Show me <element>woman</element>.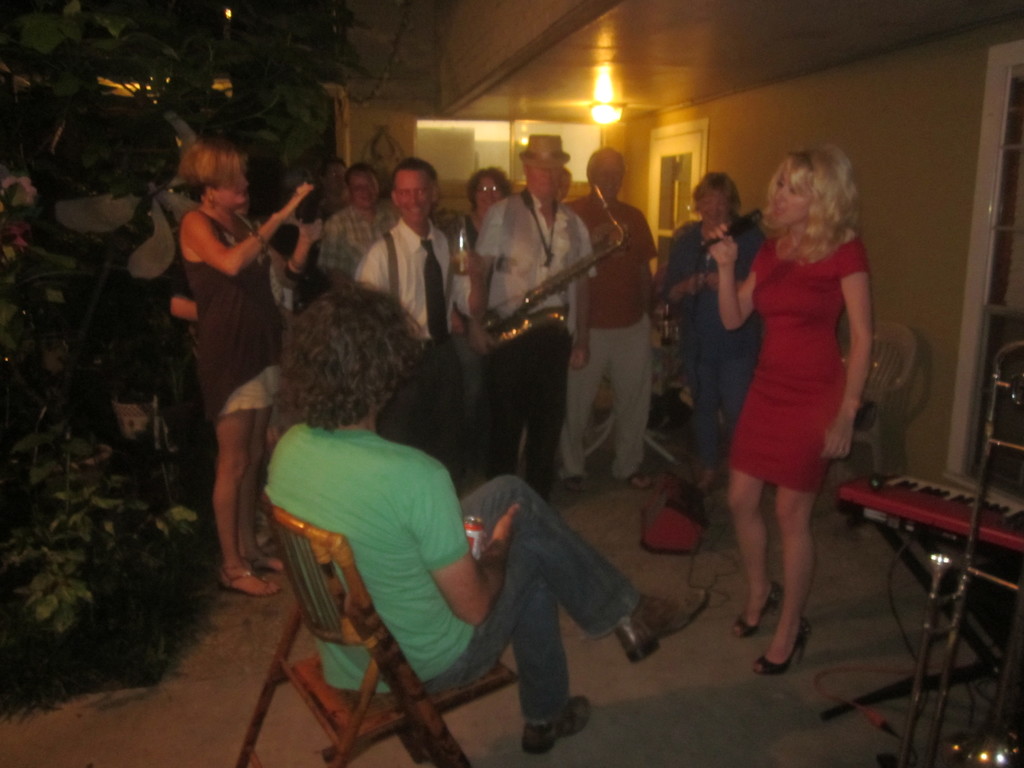
<element>woman</element> is here: crop(174, 131, 329, 600).
